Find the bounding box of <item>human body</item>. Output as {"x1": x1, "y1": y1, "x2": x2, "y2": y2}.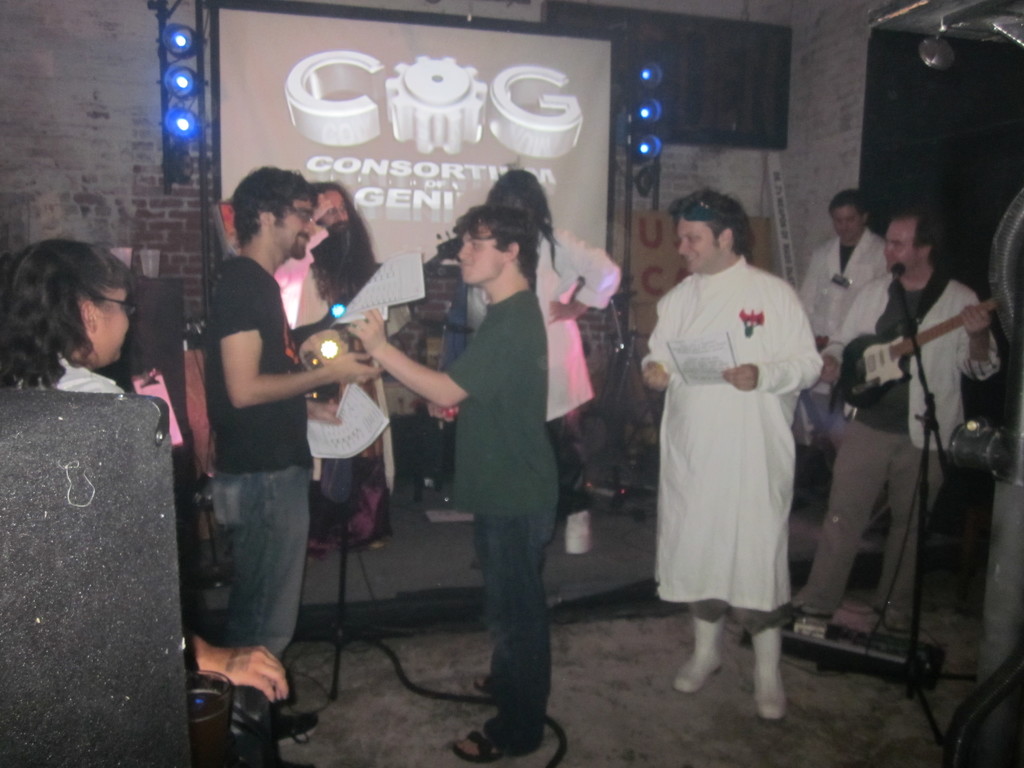
{"x1": 175, "y1": 154, "x2": 367, "y2": 754}.
